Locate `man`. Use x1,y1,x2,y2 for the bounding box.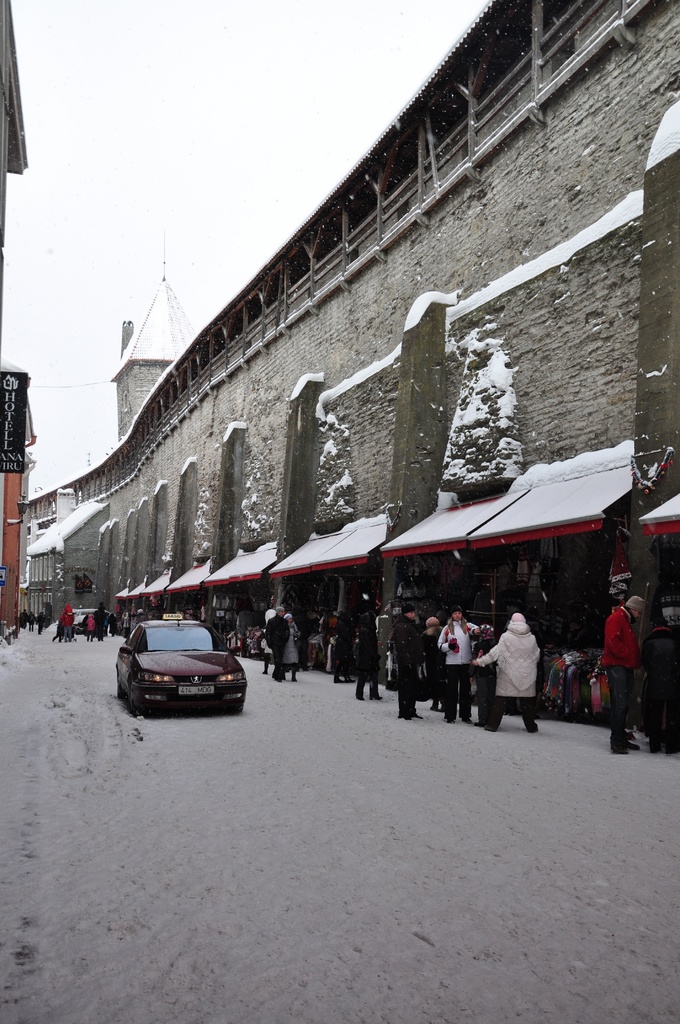
434,607,480,721.
